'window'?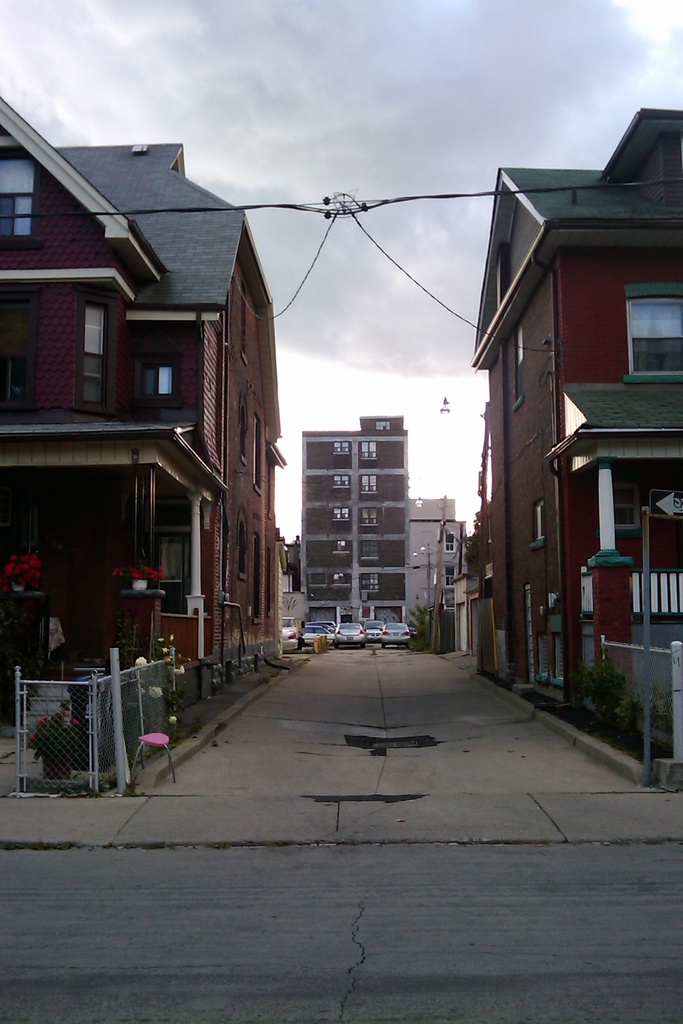
x1=358 y1=443 x2=374 y2=459
